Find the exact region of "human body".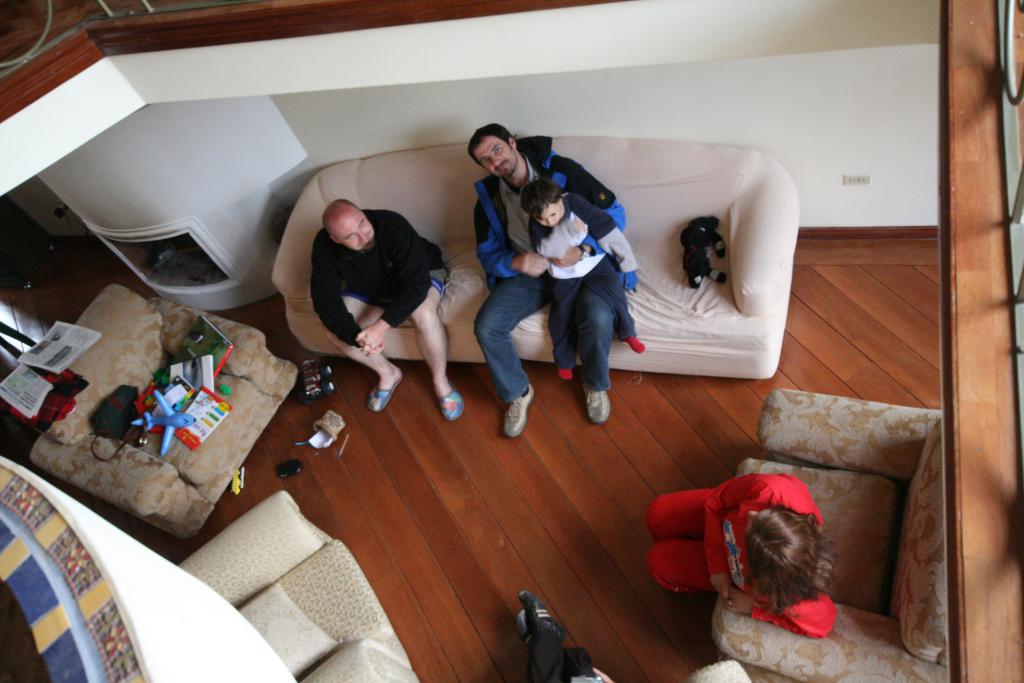
Exact region: [x1=528, y1=175, x2=633, y2=356].
